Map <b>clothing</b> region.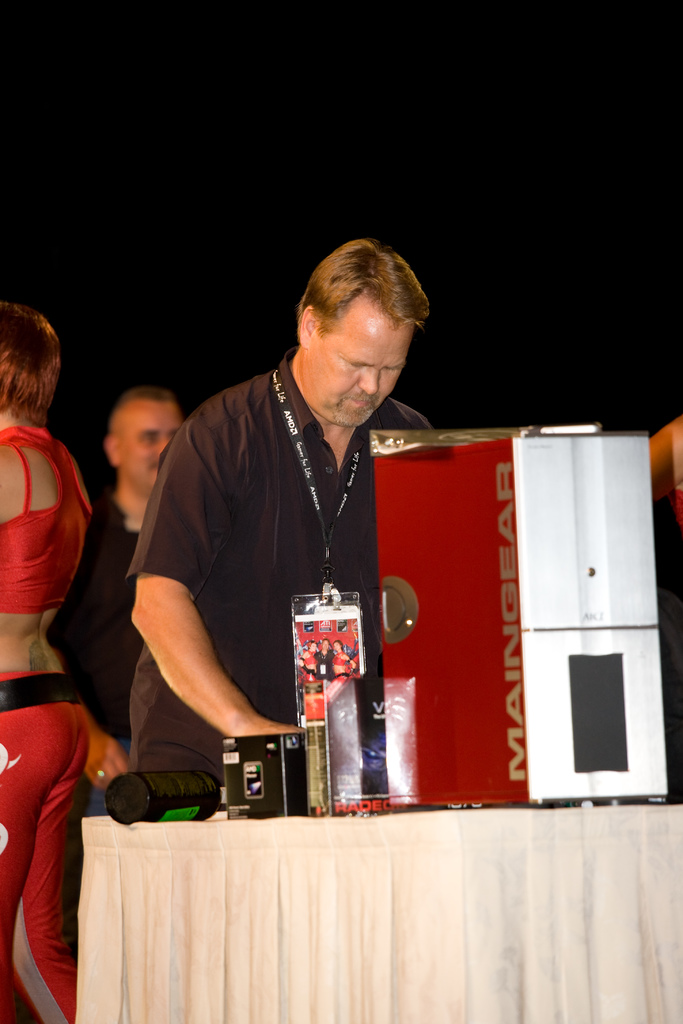
Mapped to left=60, top=477, right=168, bottom=817.
